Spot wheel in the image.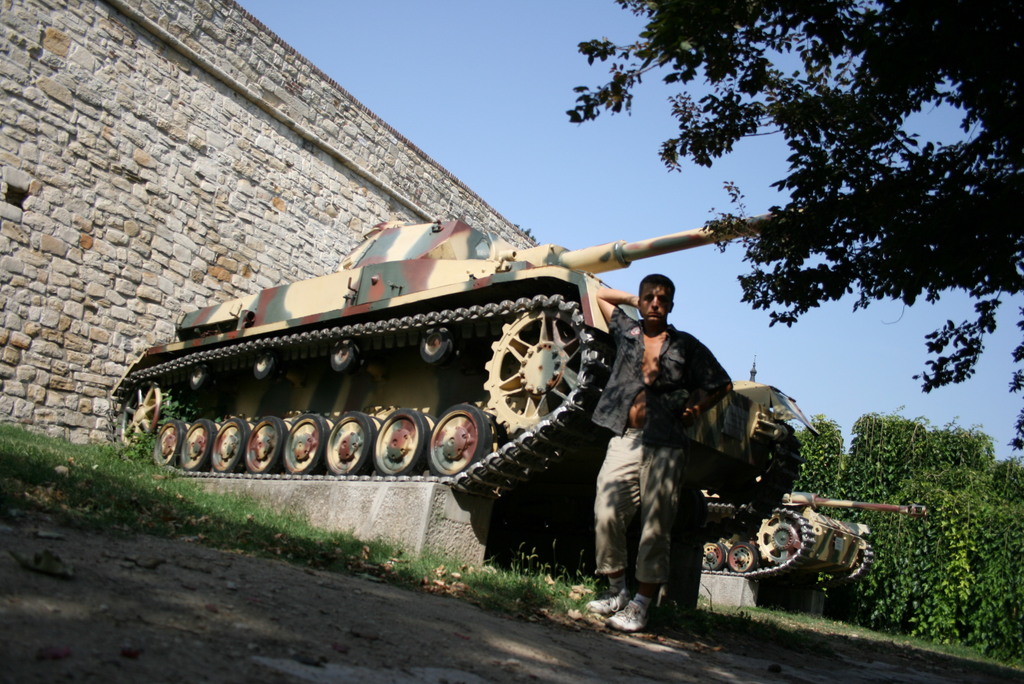
wheel found at 252, 356, 271, 381.
